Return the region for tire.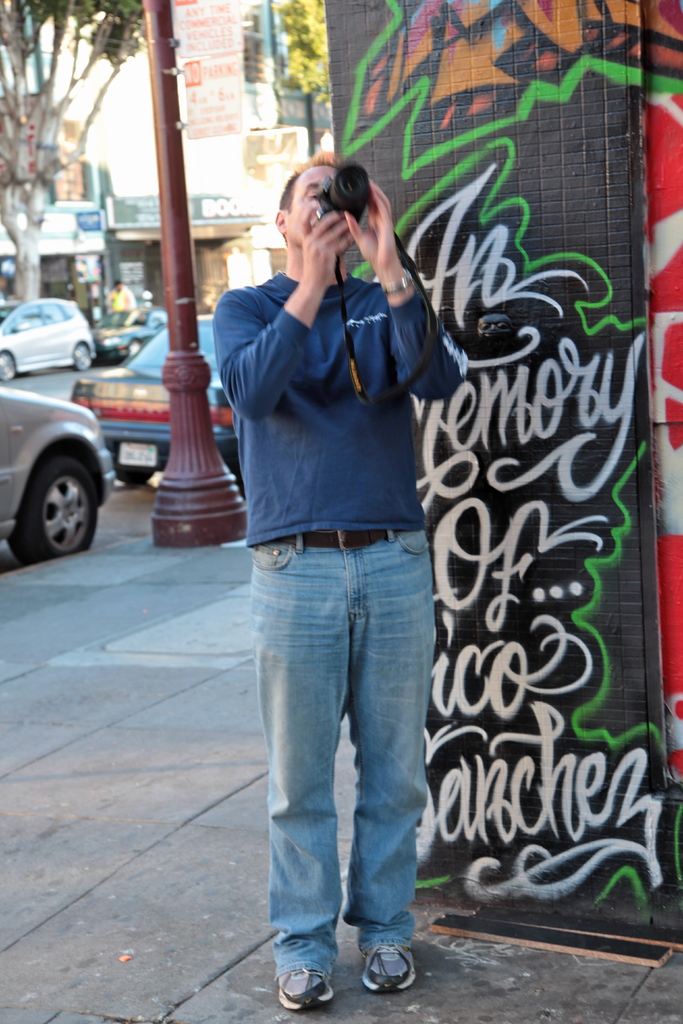
BBox(126, 333, 140, 356).
